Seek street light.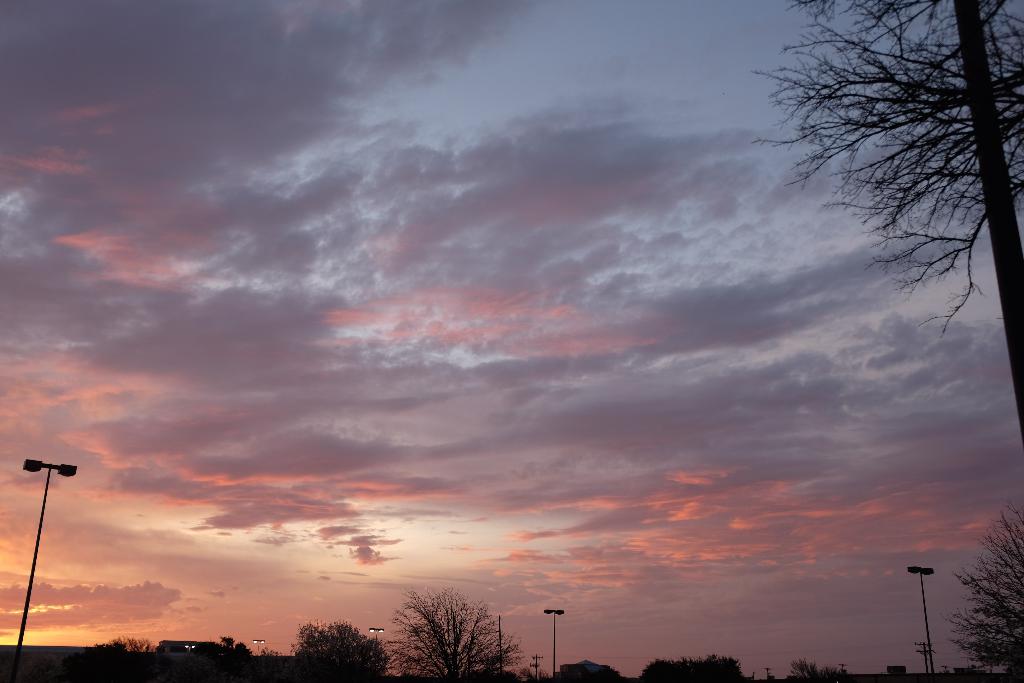
locate(904, 563, 936, 680).
